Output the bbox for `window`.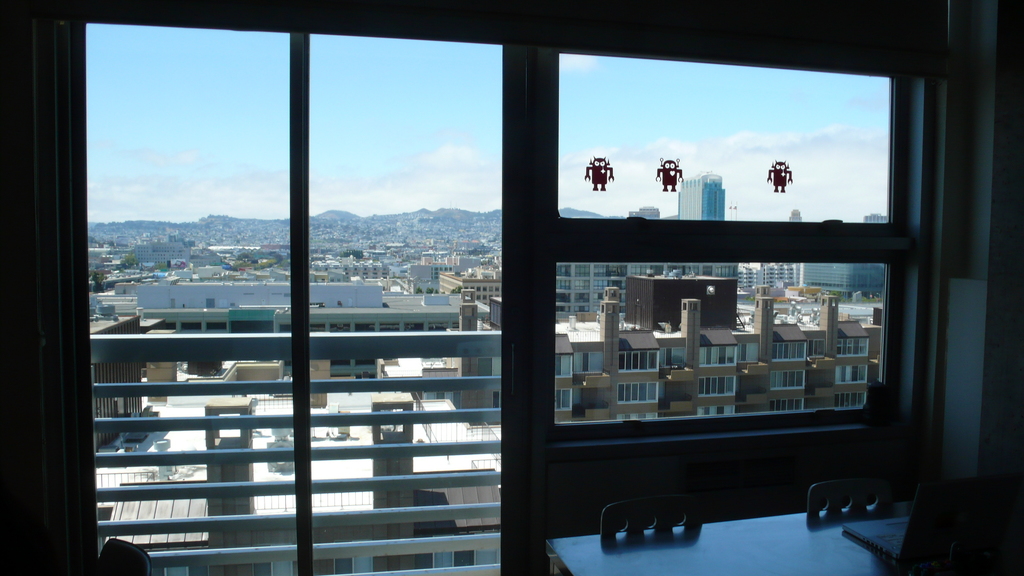
x1=769 y1=370 x2=804 y2=390.
